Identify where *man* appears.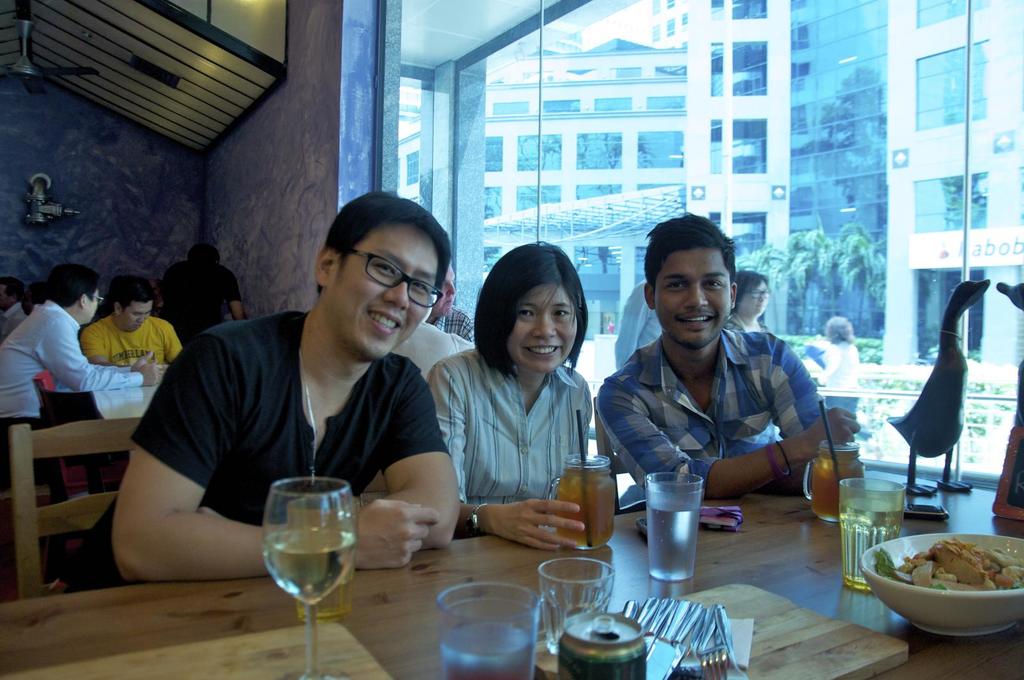
Appears at detection(59, 190, 461, 589).
